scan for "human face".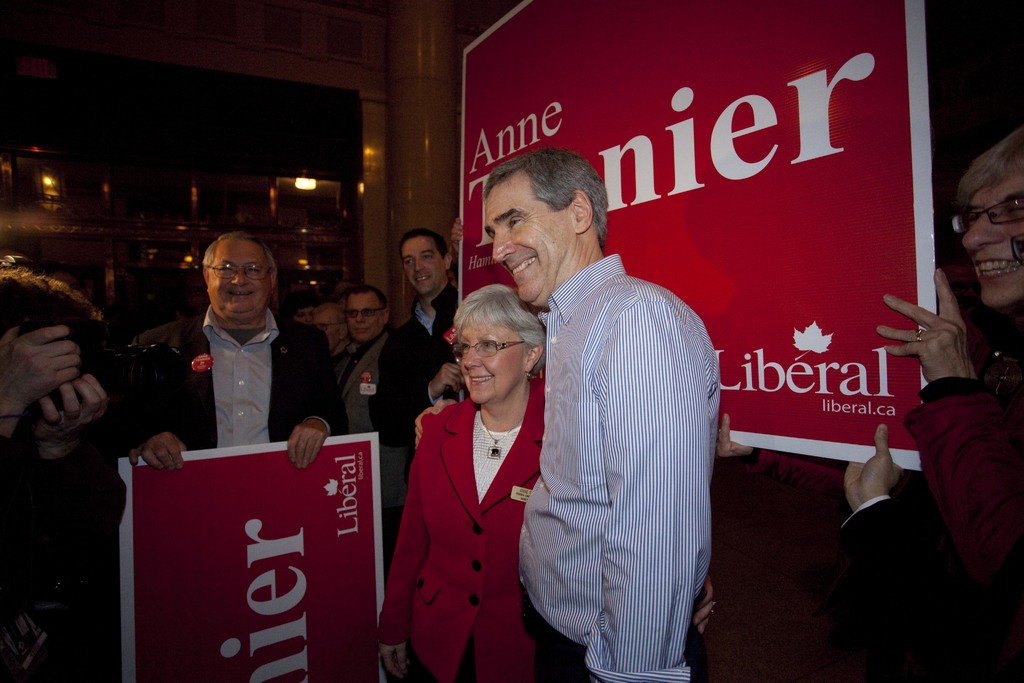
Scan result: [345, 292, 379, 338].
